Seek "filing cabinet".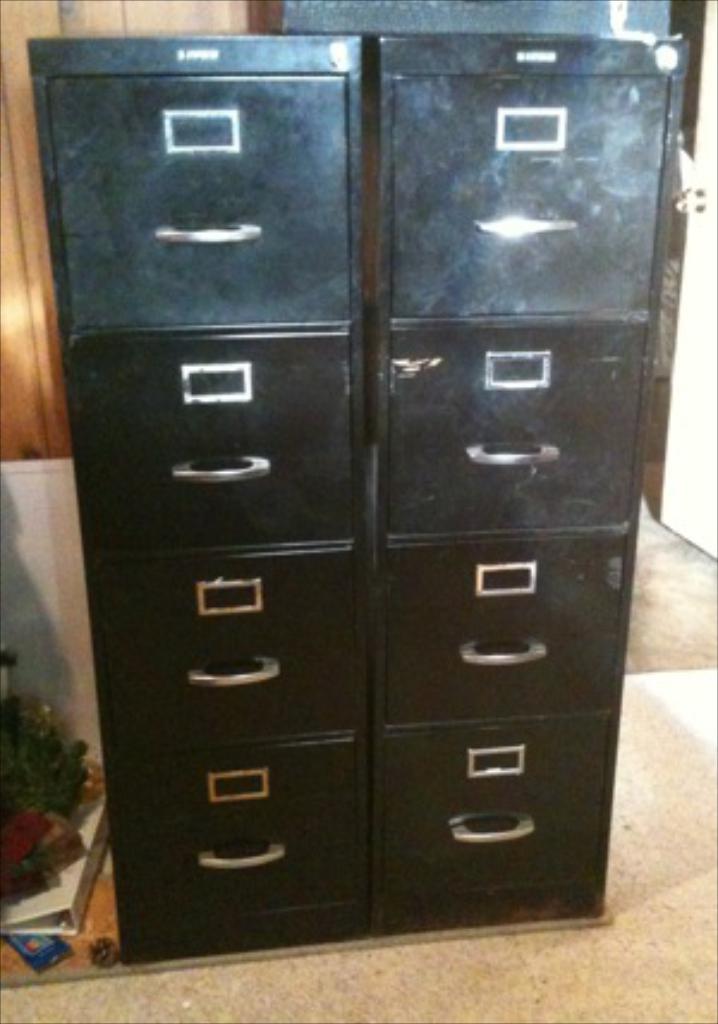
rect(354, 26, 687, 940).
